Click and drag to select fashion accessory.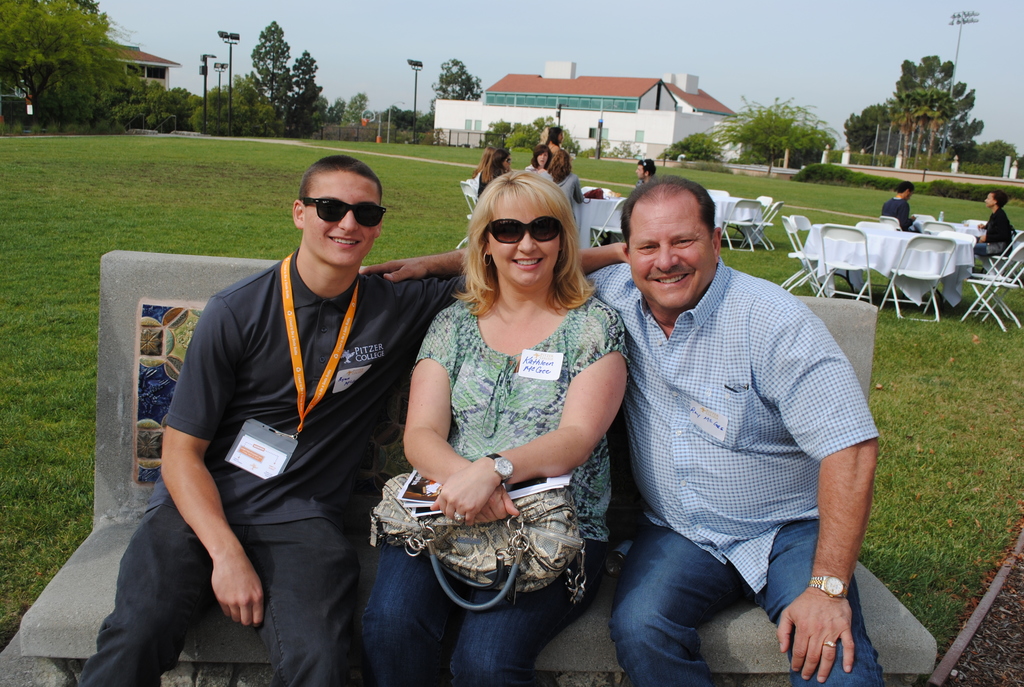
Selection: [x1=486, y1=452, x2=518, y2=492].
